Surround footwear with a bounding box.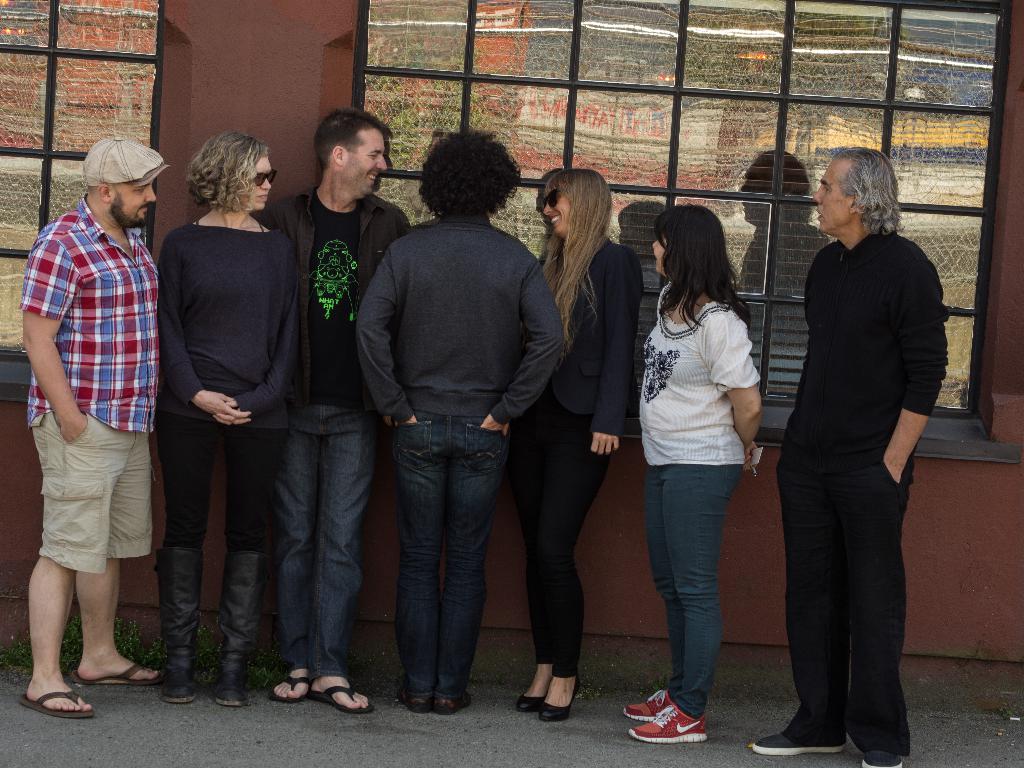
(left=749, top=728, right=845, bottom=758).
